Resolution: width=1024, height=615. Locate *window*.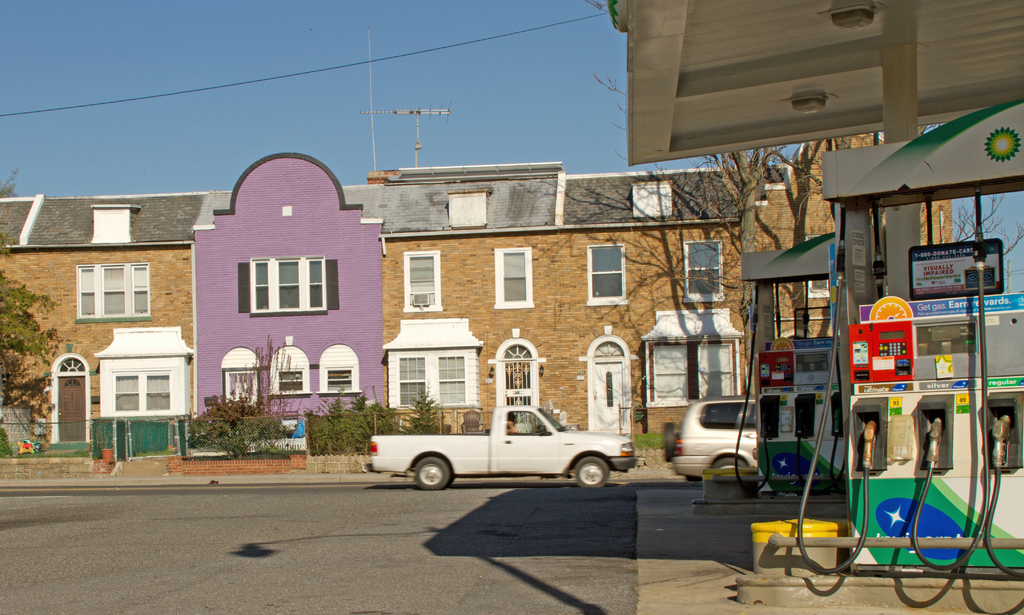
bbox=[385, 352, 479, 410].
